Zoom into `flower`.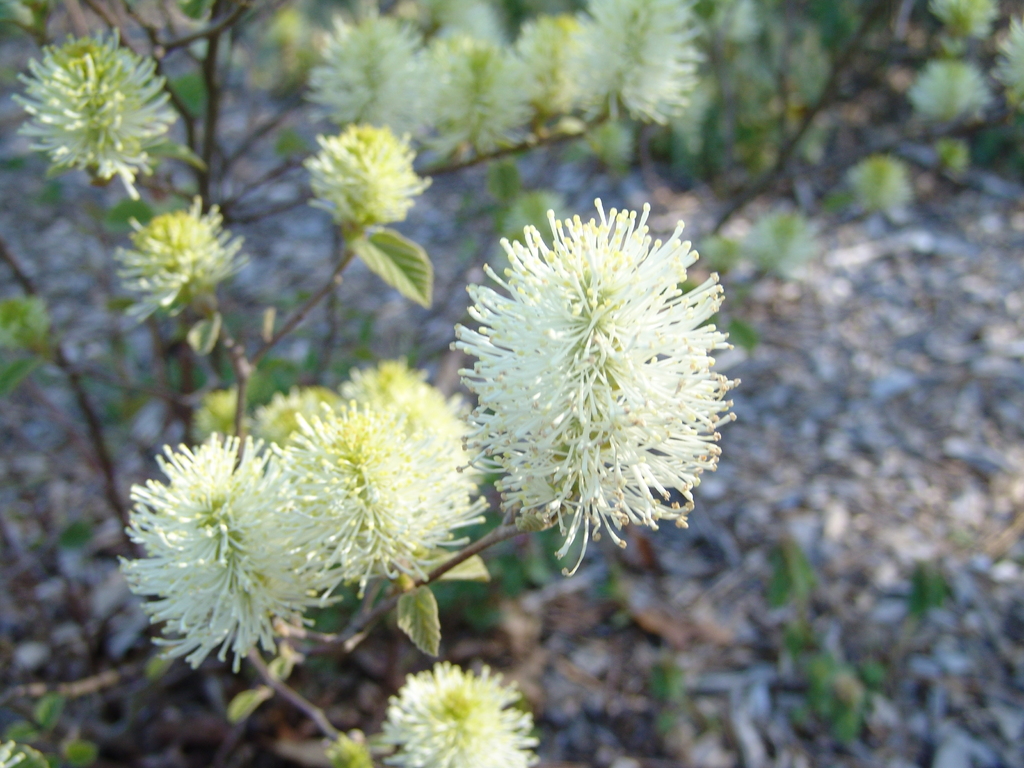
Zoom target: <bbox>735, 196, 835, 280</bbox>.
